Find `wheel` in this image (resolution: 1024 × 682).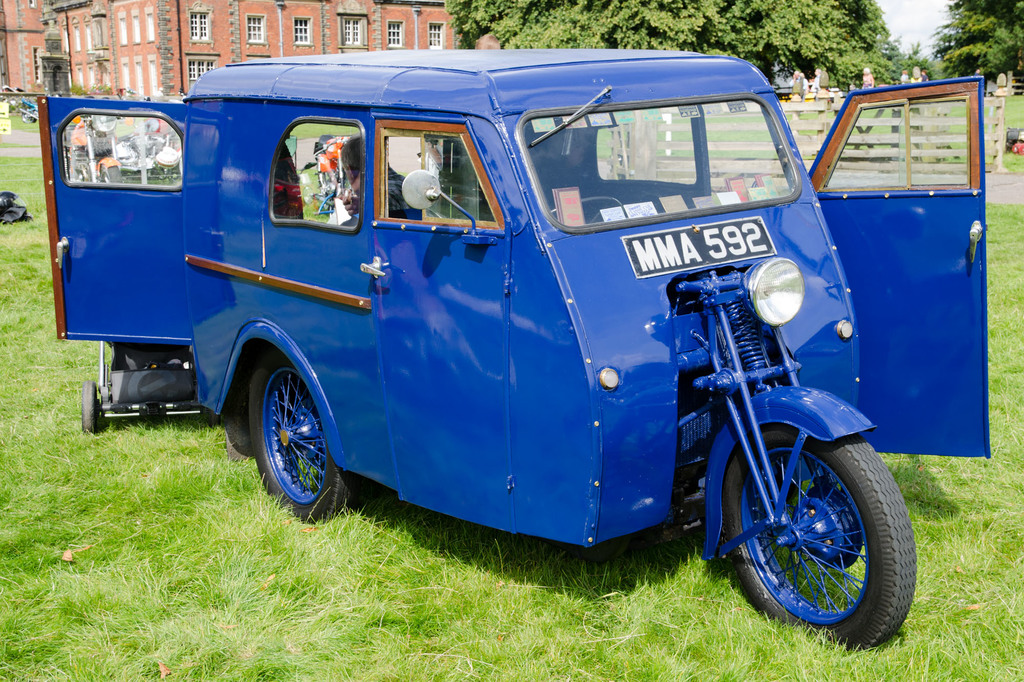
region(93, 158, 123, 188).
